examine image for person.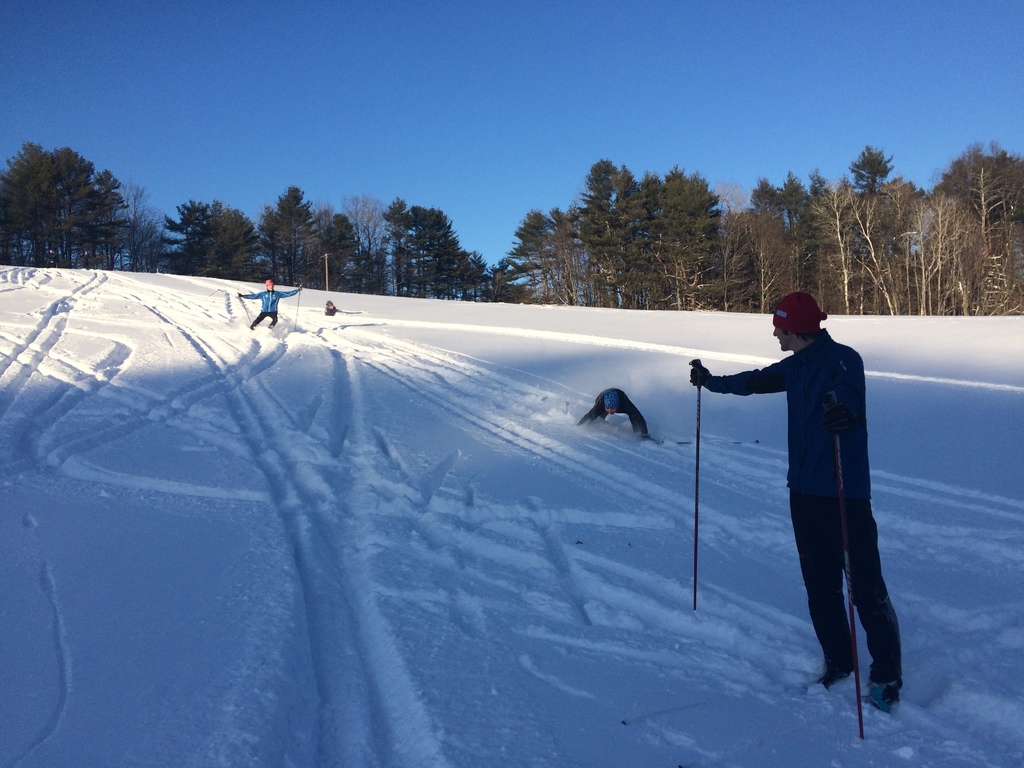
Examination result: (x1=575, y1=388, x2=655, y2=446).
